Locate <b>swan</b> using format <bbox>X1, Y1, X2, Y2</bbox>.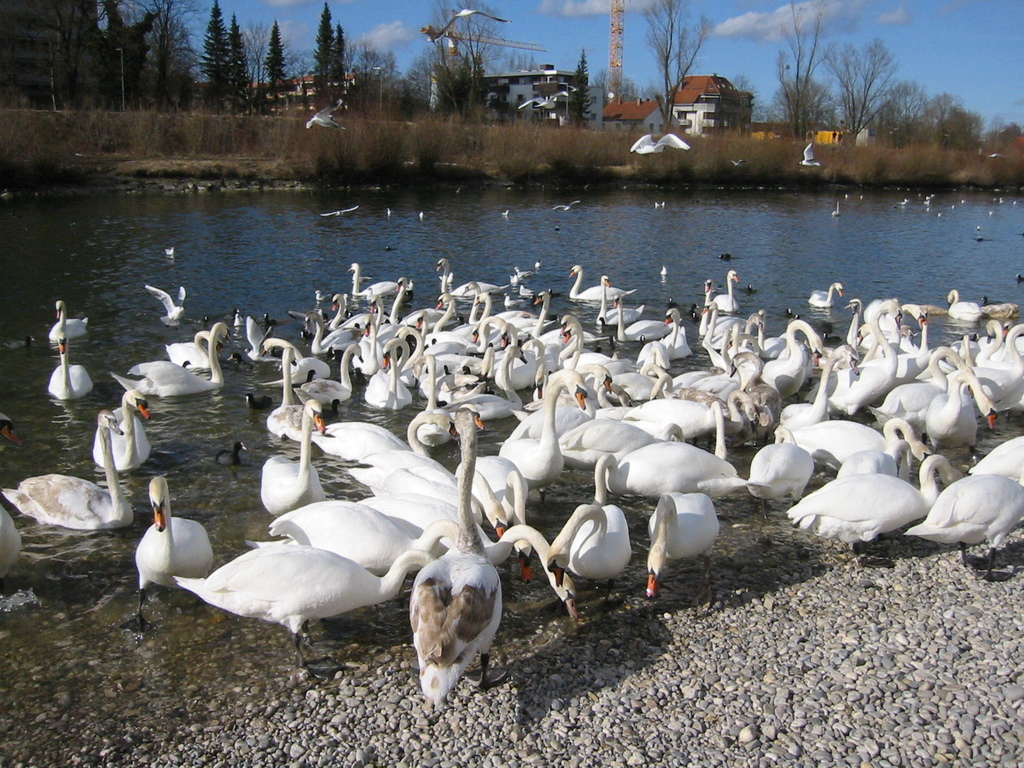
<bbox>404, 411, 506, 707</bbox>.
